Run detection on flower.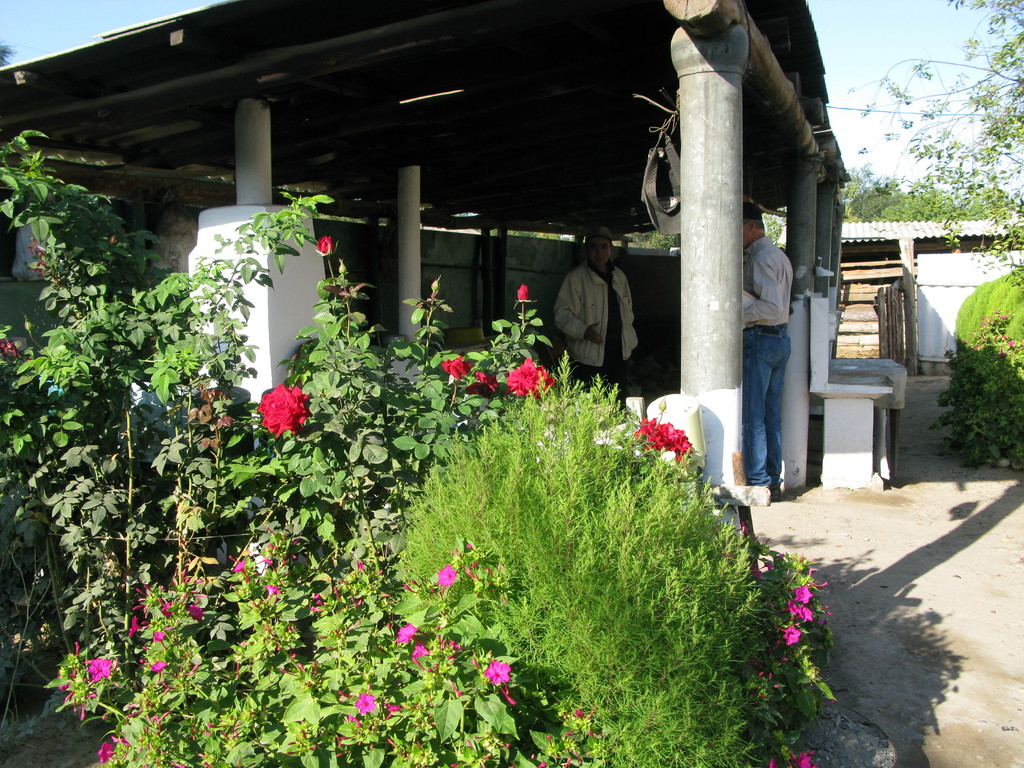
Result: bbox=(779, 627, 800, 650).
